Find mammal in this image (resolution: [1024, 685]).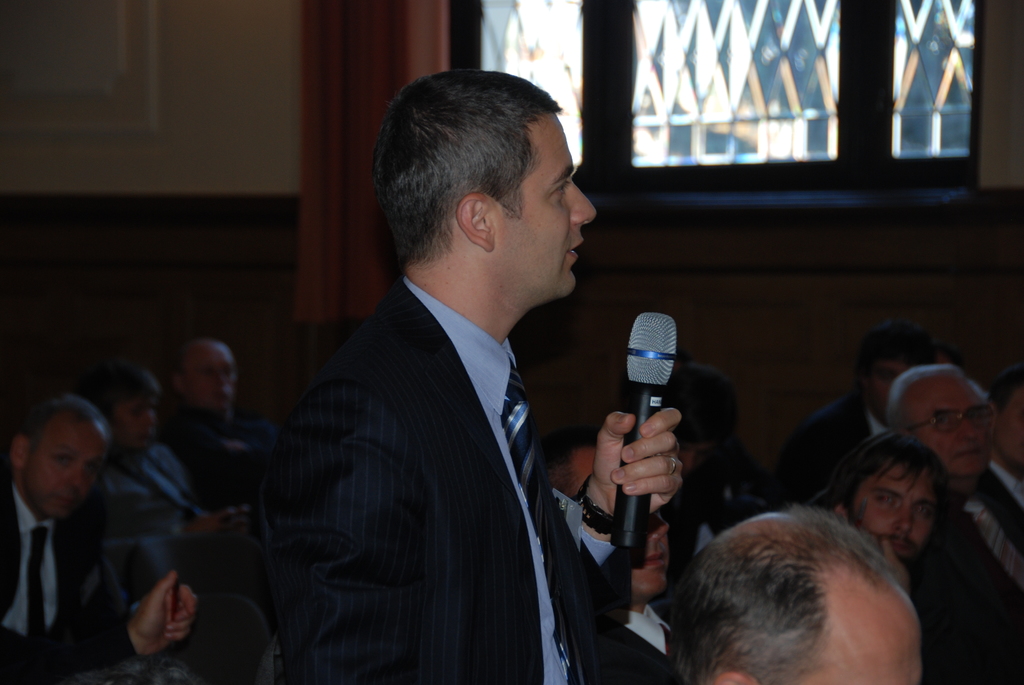
<region>989, 369, 1023, 521</region>.
